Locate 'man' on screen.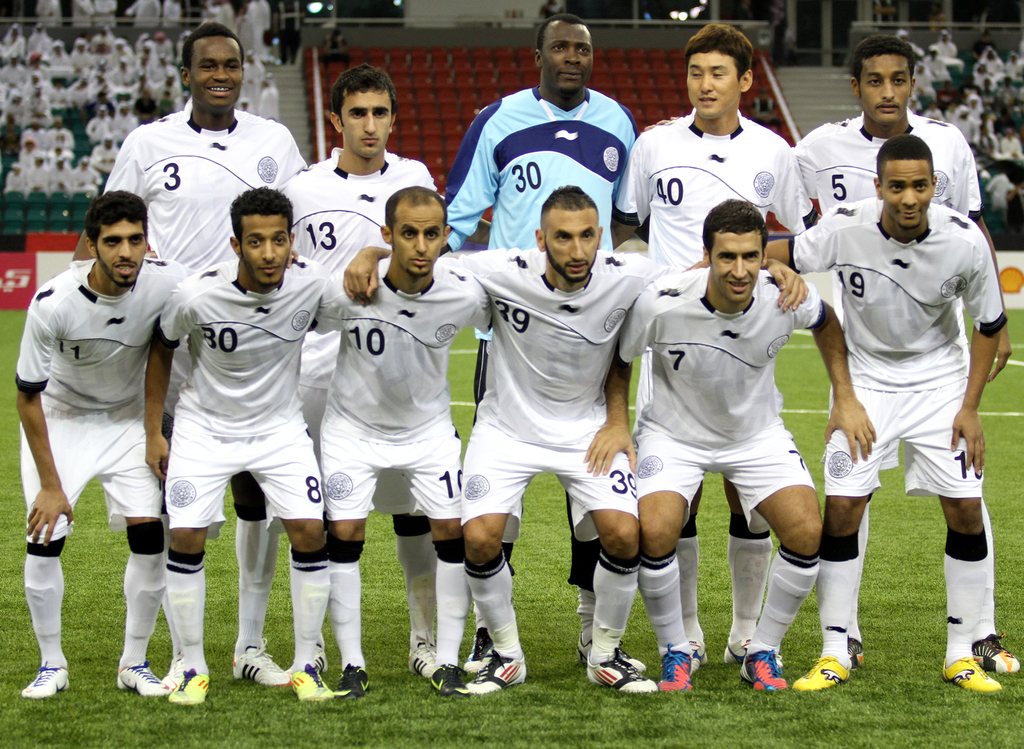
On screen at <box>275,64,444,671</box>.
